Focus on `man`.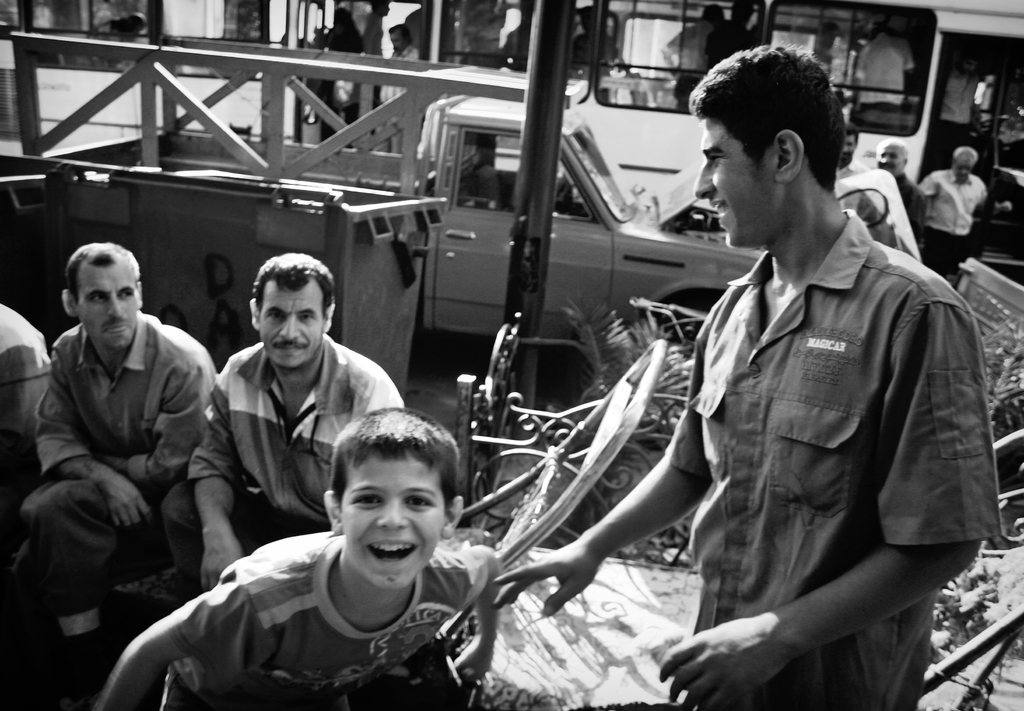
Focused at <bbox>19, 239, 216, 637</bbox>.
